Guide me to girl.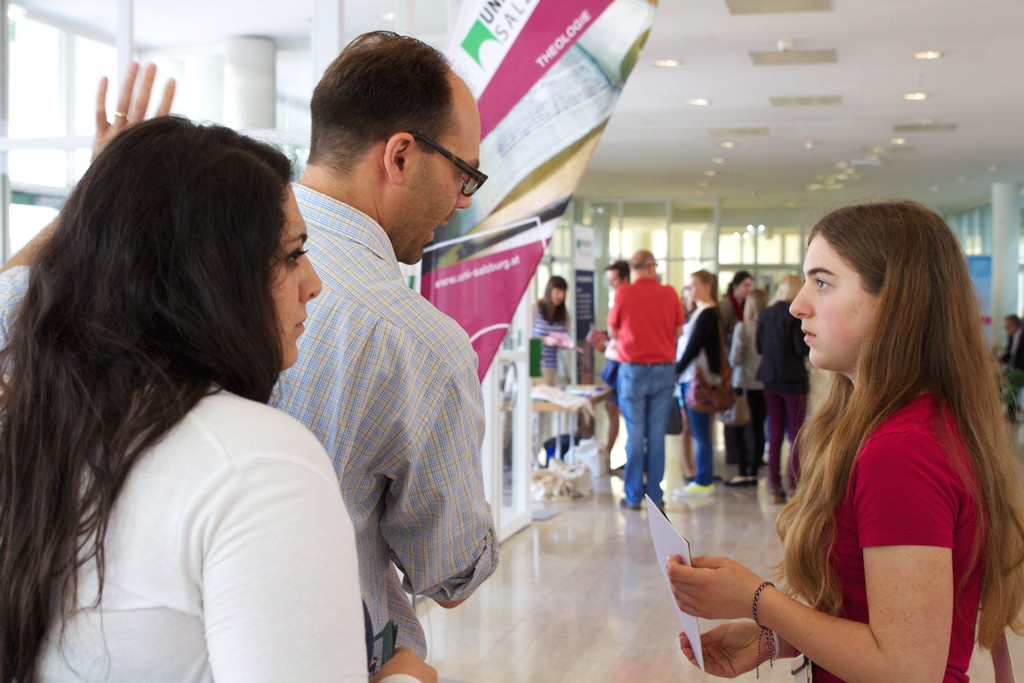
Guidance: pyautogui.locateOnScreen(663, 197, 1023, 682).
